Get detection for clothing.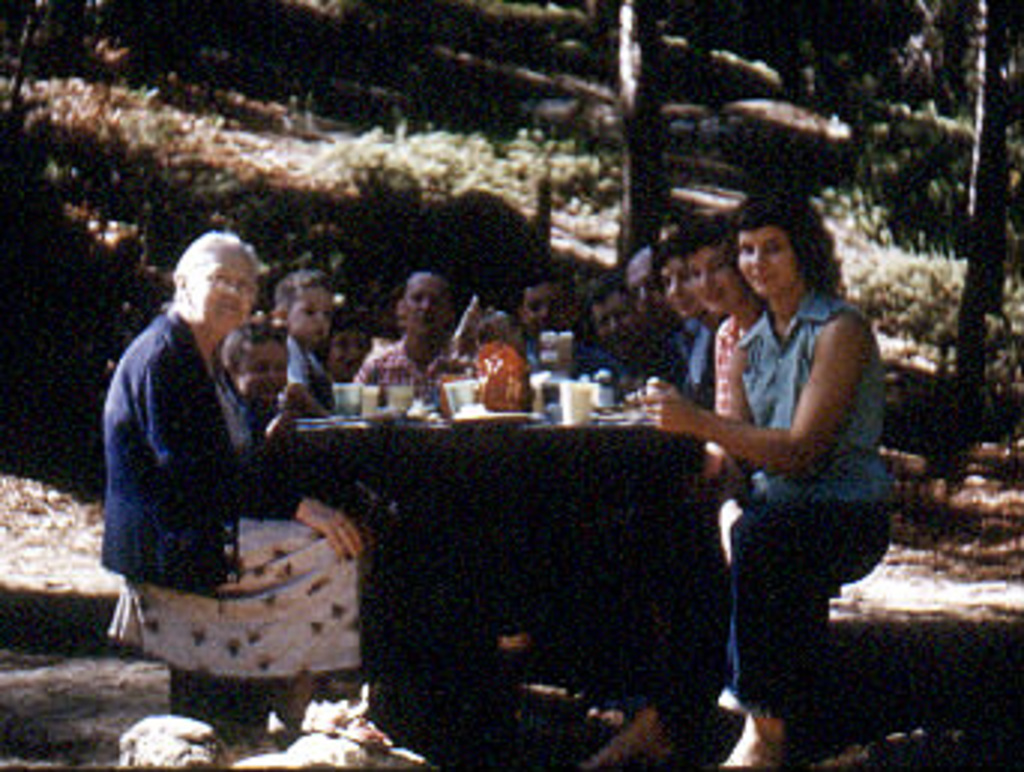
Detection: region(728, 497, 889, 712).
